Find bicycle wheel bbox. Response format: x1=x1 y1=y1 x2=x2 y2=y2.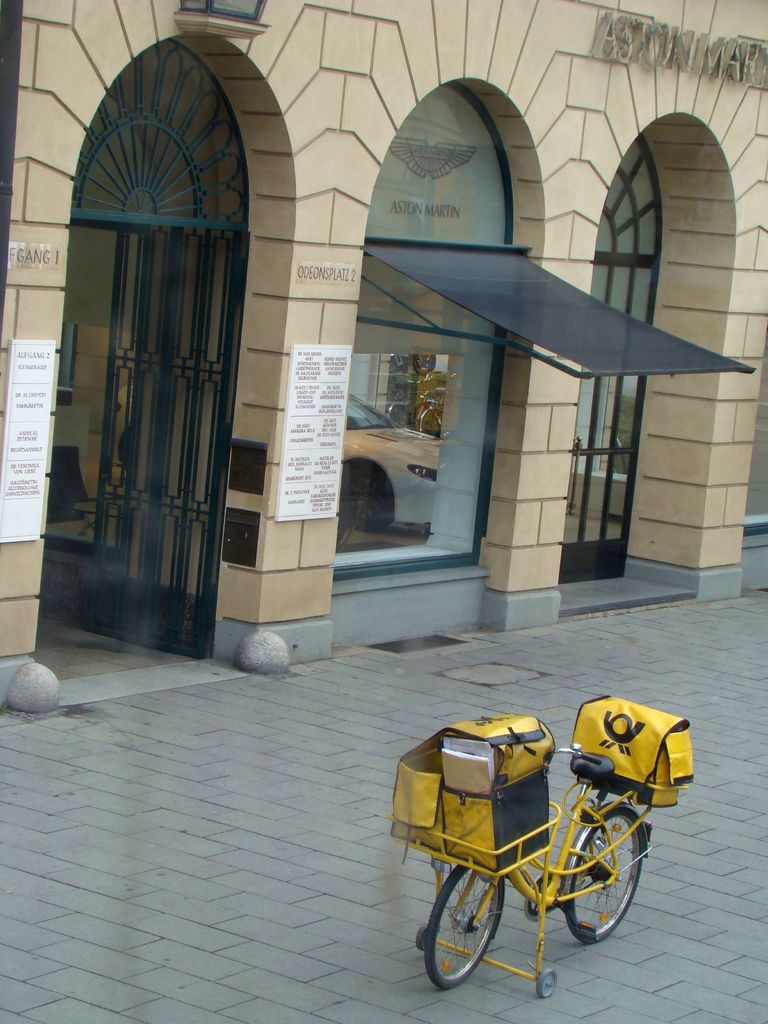
x1=430 y1=849 x2=538 y2=986.
